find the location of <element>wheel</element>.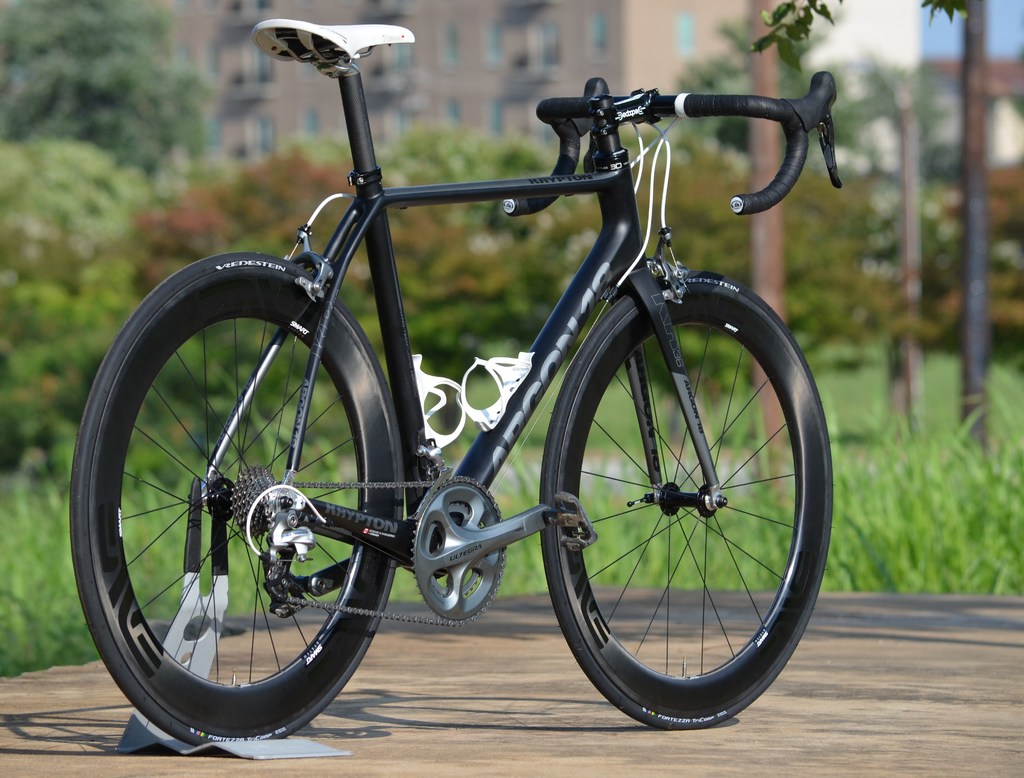
Location: (left=543, top=264, right=836, bottom=721).
